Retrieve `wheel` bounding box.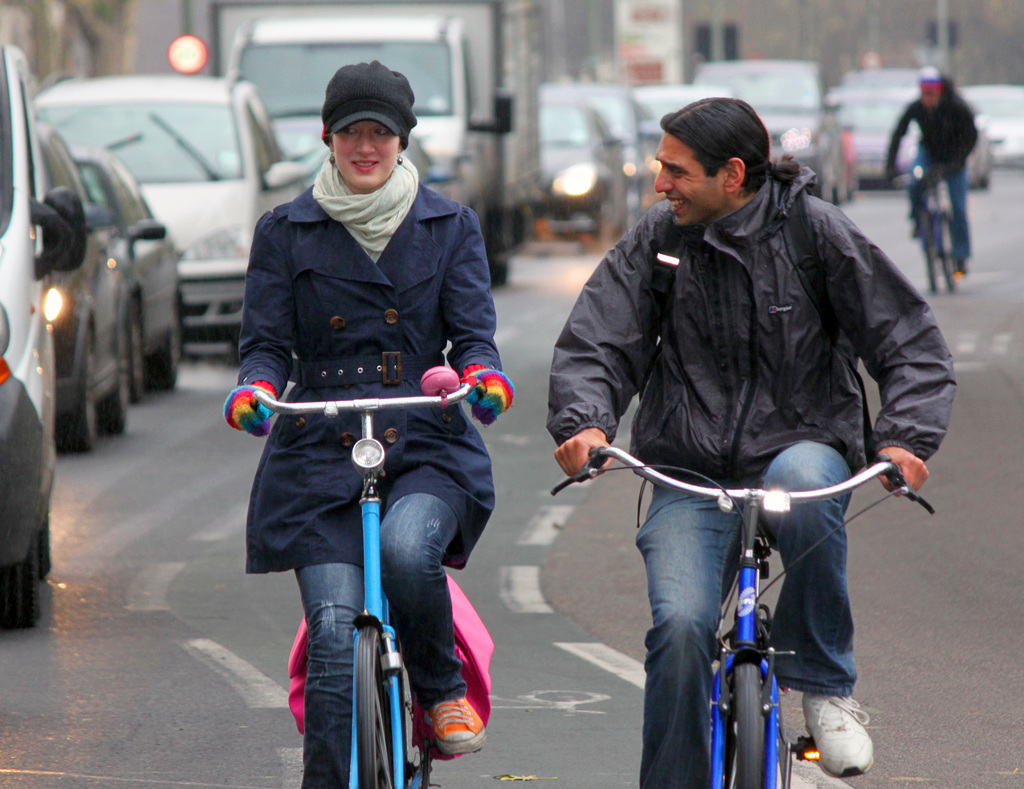
Bounding box: (left=361, top=628, right=394, bottom=788).
